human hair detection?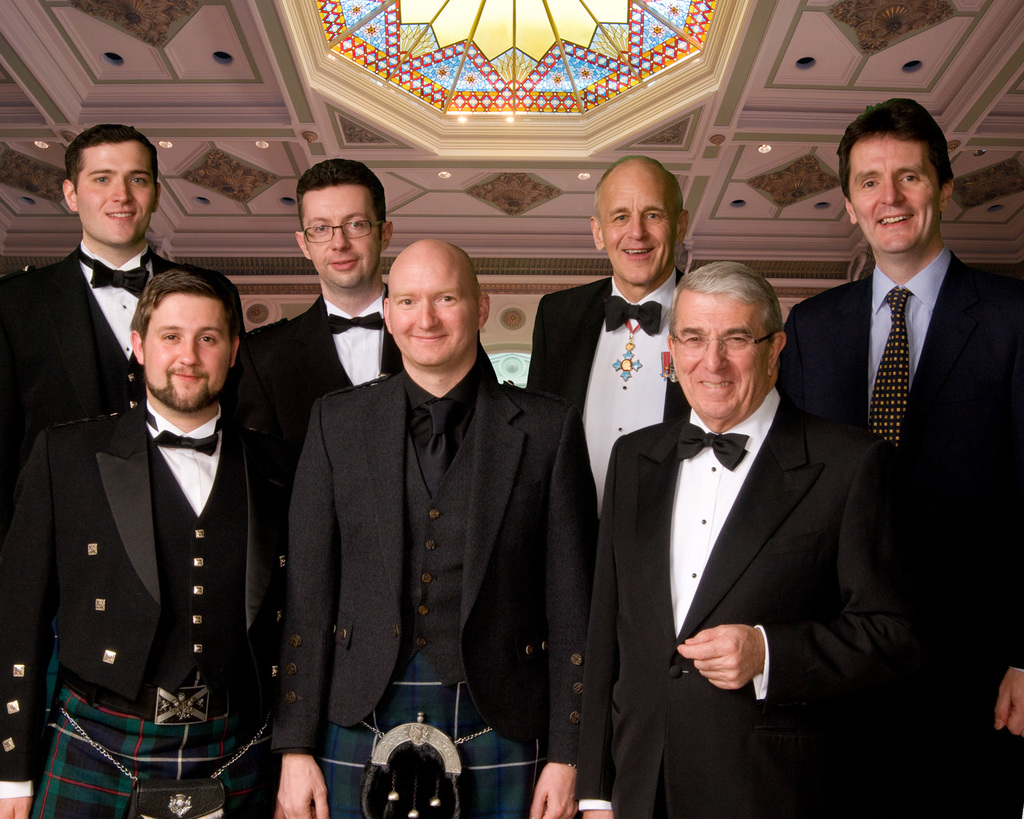
bbox(836, 99, 951, 195)
